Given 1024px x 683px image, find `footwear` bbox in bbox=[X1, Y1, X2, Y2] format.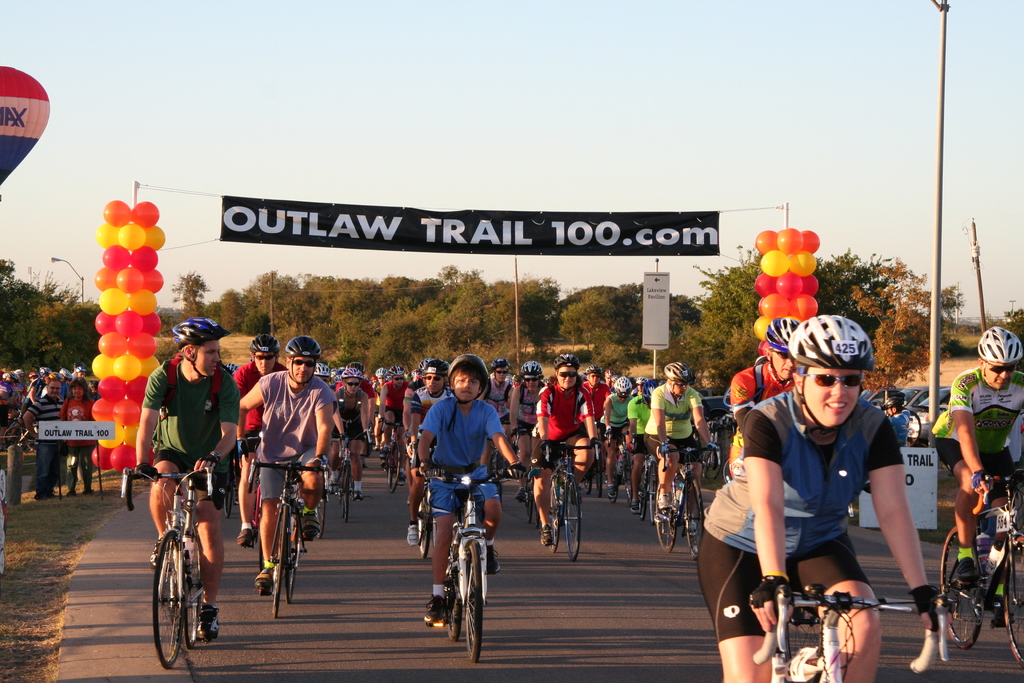
bbox=[657, 494, 669, 511].
